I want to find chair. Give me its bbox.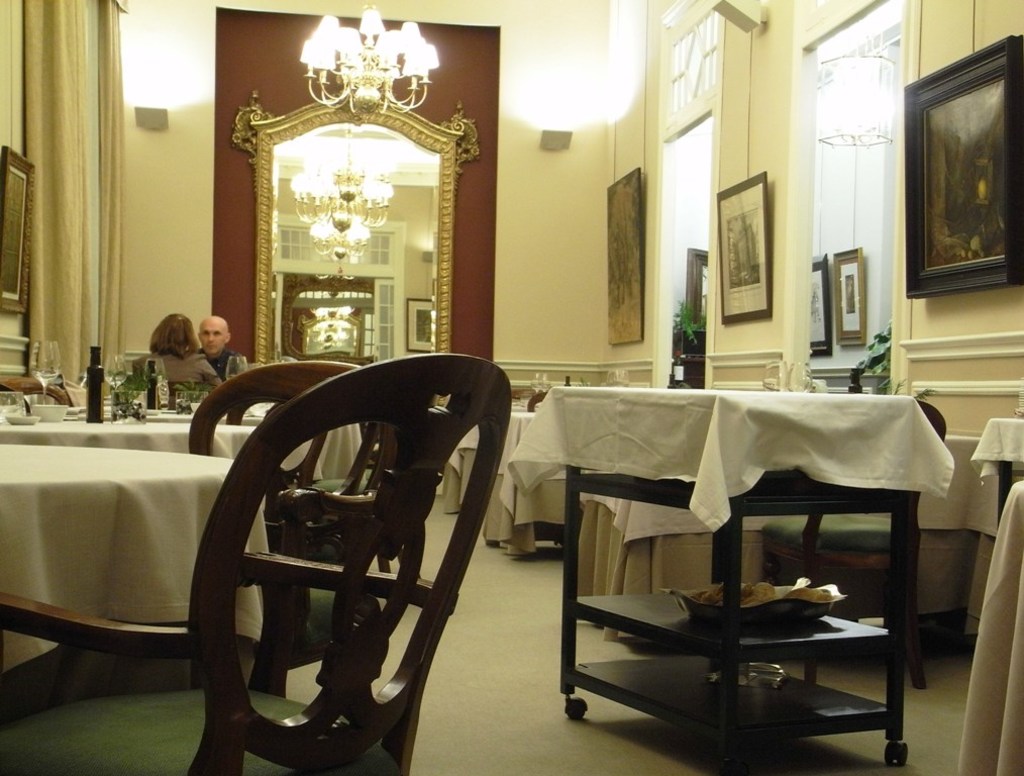
Rect(529, 393, 549, 412).
